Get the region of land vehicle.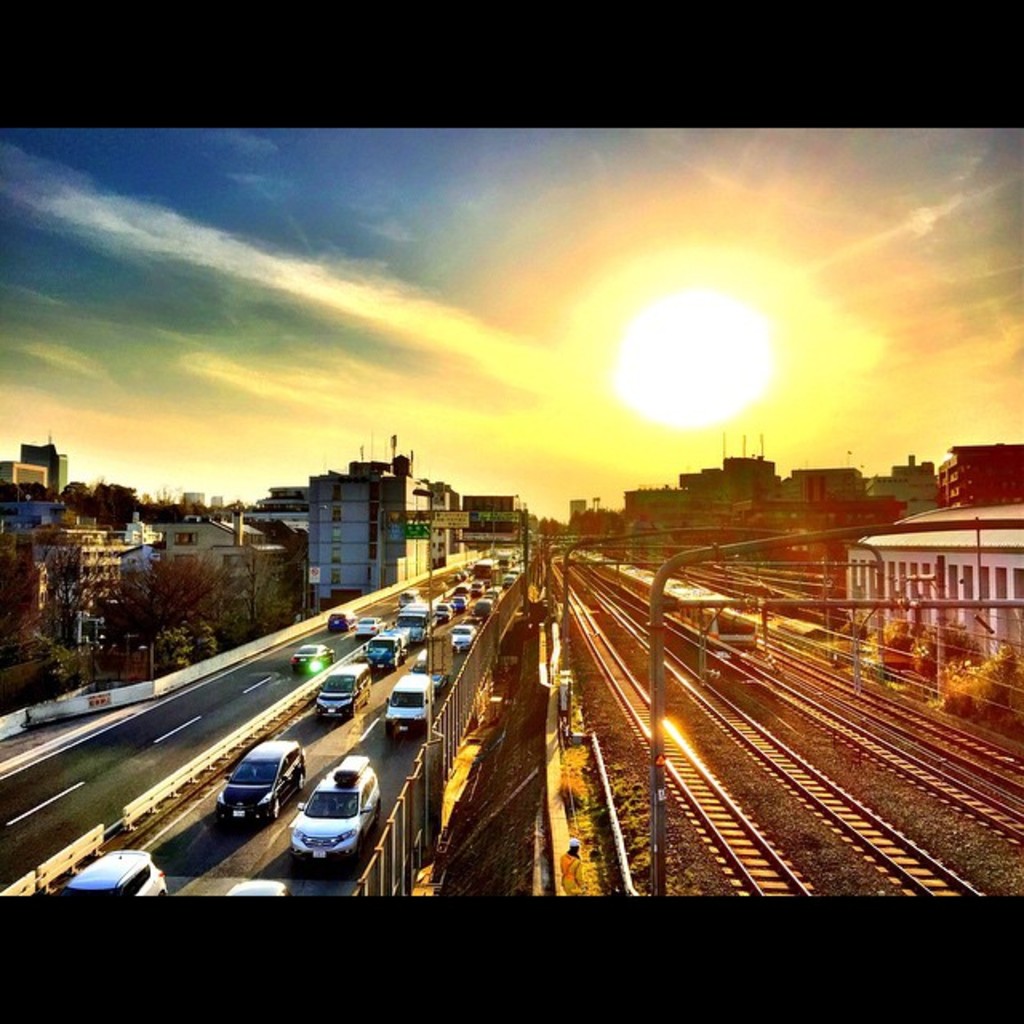
<box>274,766,394,882</box>.
